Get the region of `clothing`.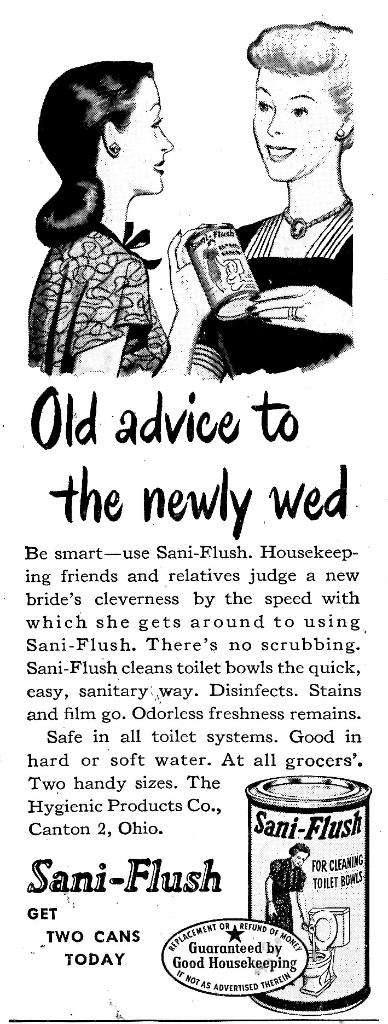
crop(24, 218, 170, 373).
